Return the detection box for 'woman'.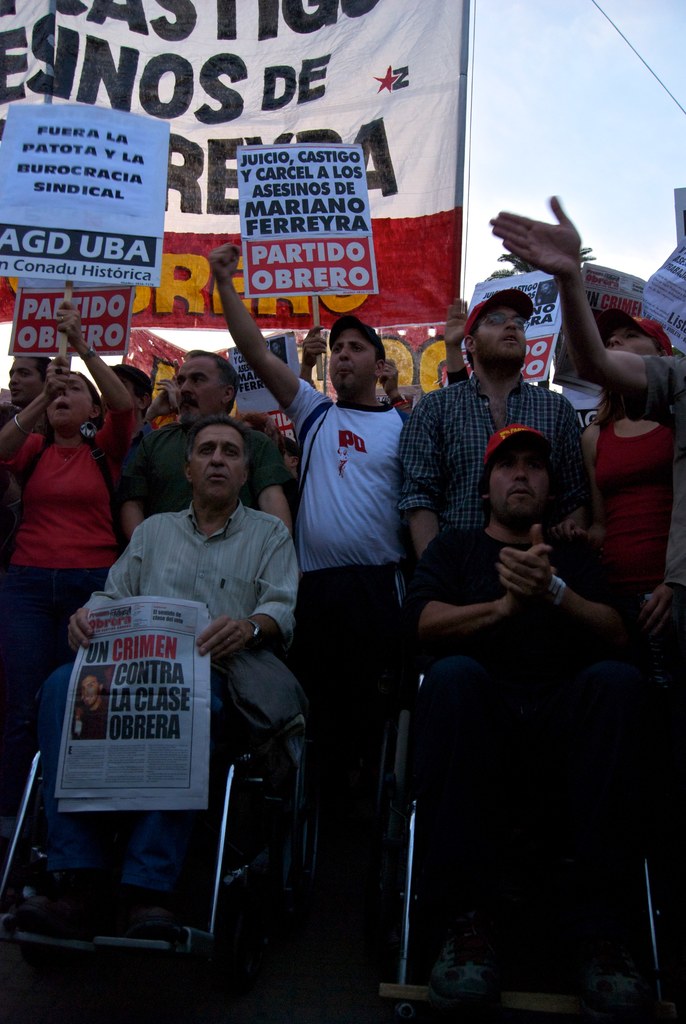
<box>0,307,136,679</box>.
